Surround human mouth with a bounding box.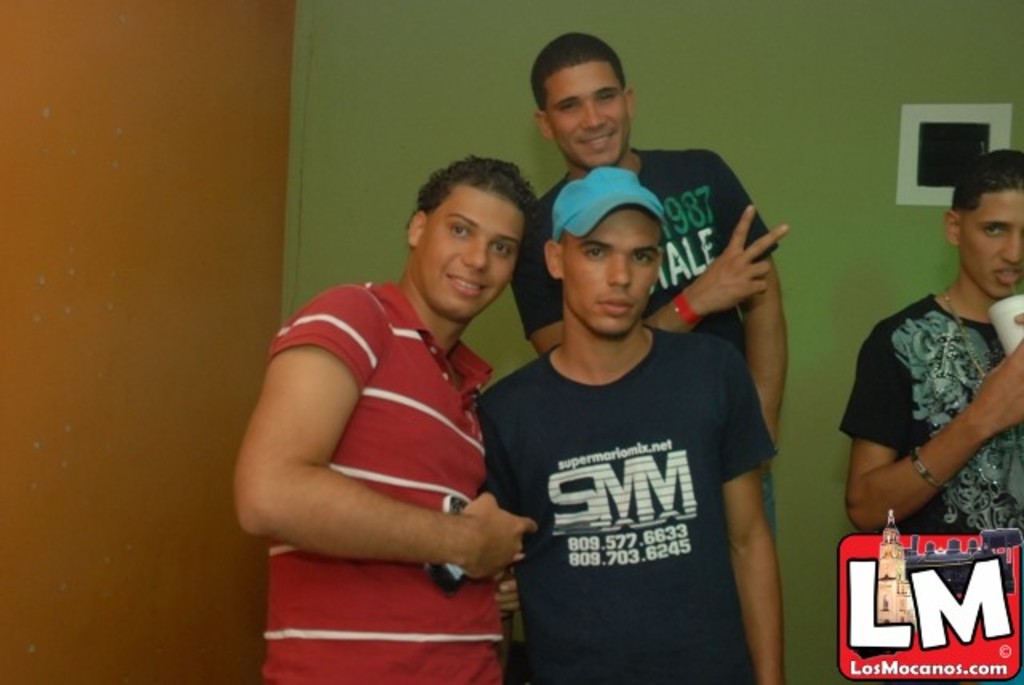
rect(595, 290, 637, 317).
